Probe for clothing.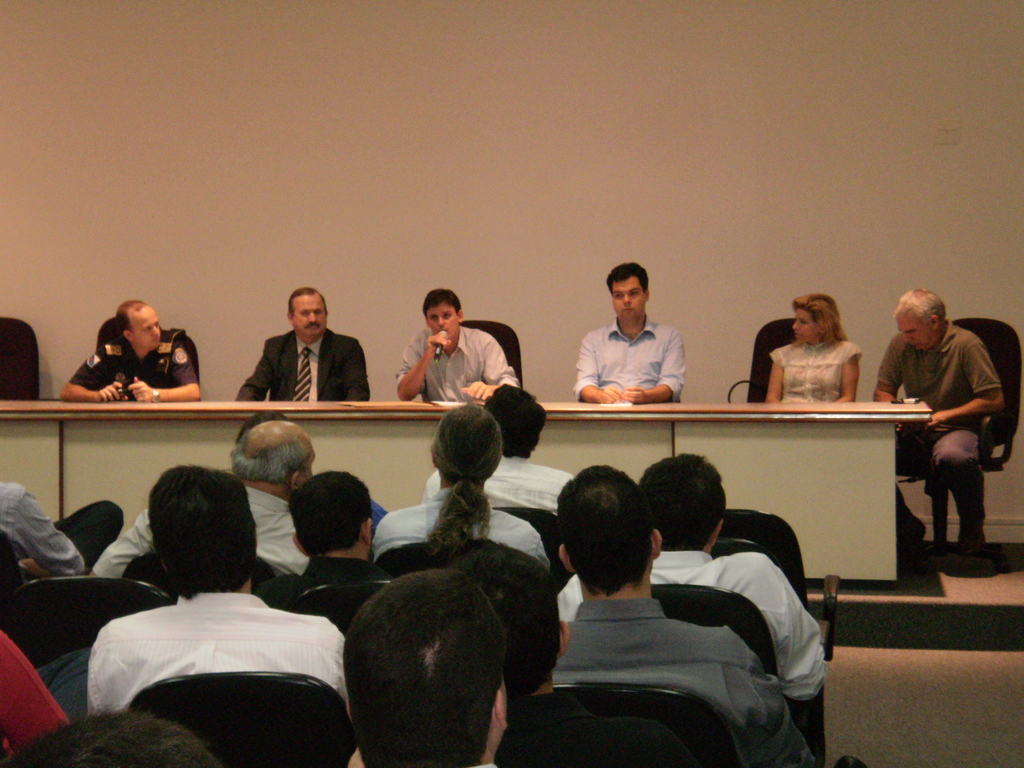
Probe result: 92, 490, 307, 578.
